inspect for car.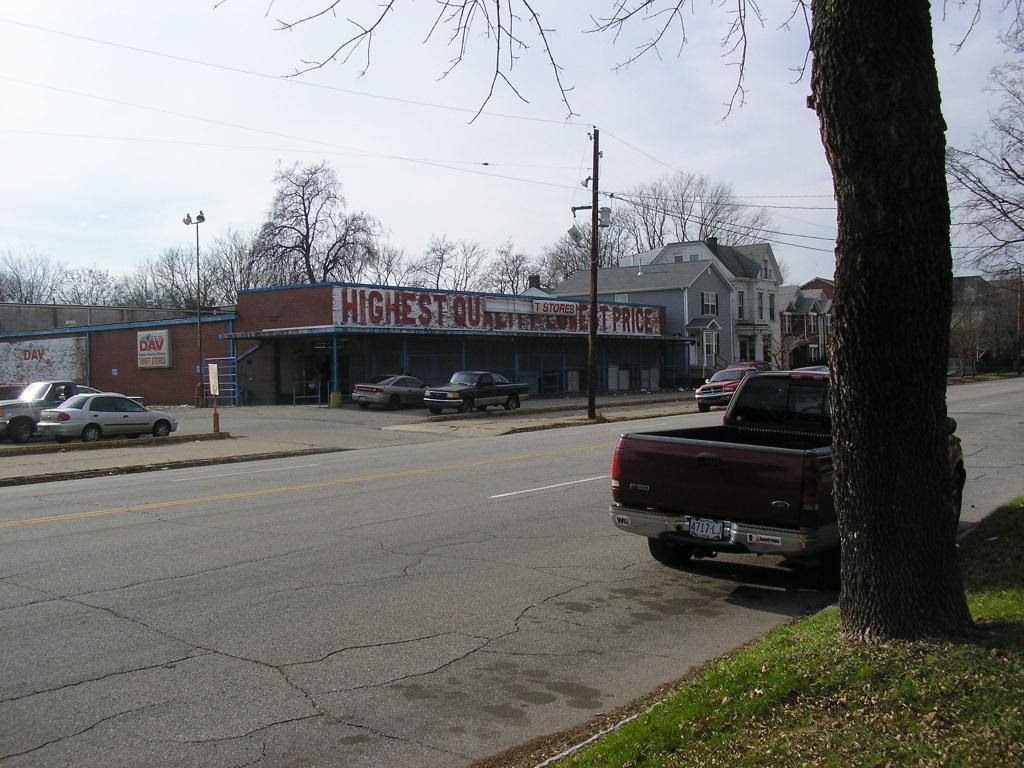
Inspection: x1=0 y1=373 x2=145 y2=440.
